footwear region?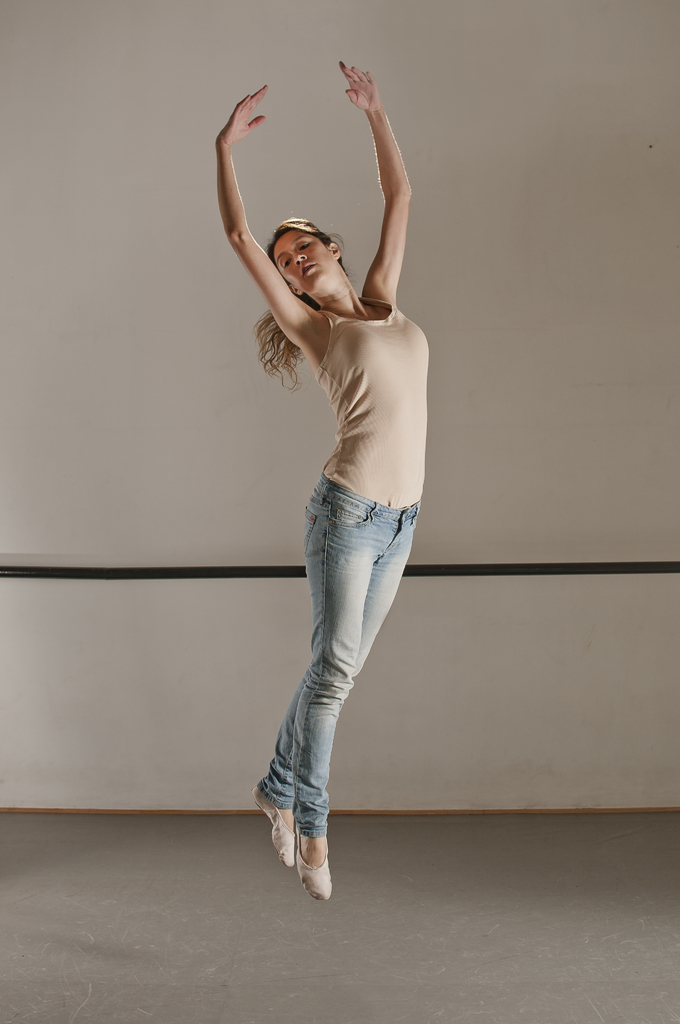
[282,815,335,897]
